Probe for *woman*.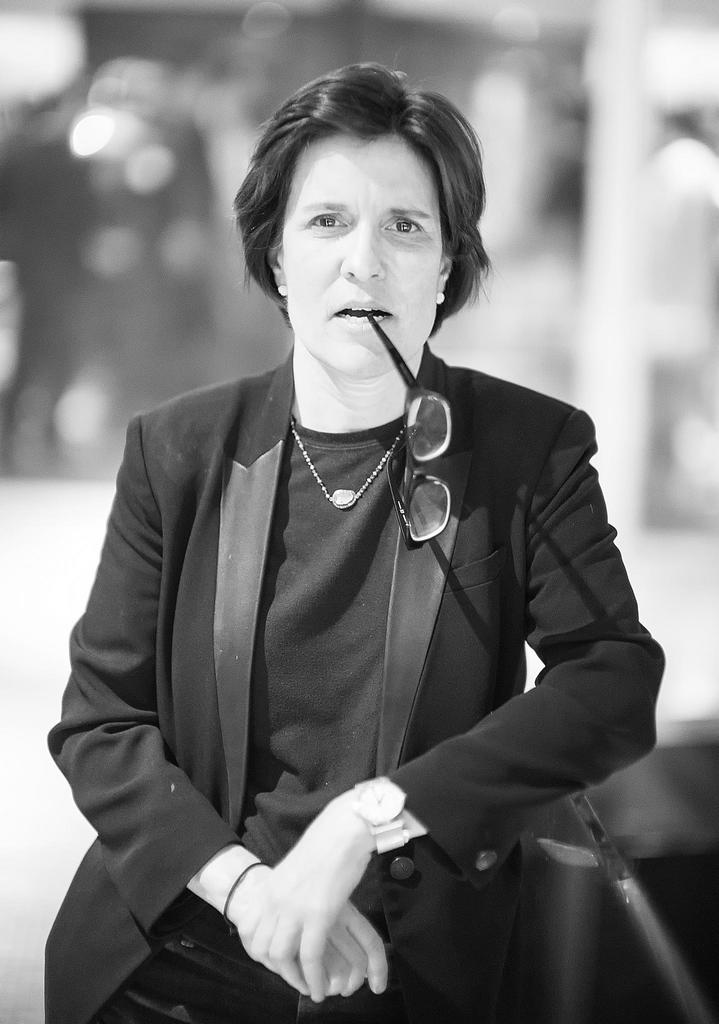
Probe result: rect(56, 70, 672, 1011).
